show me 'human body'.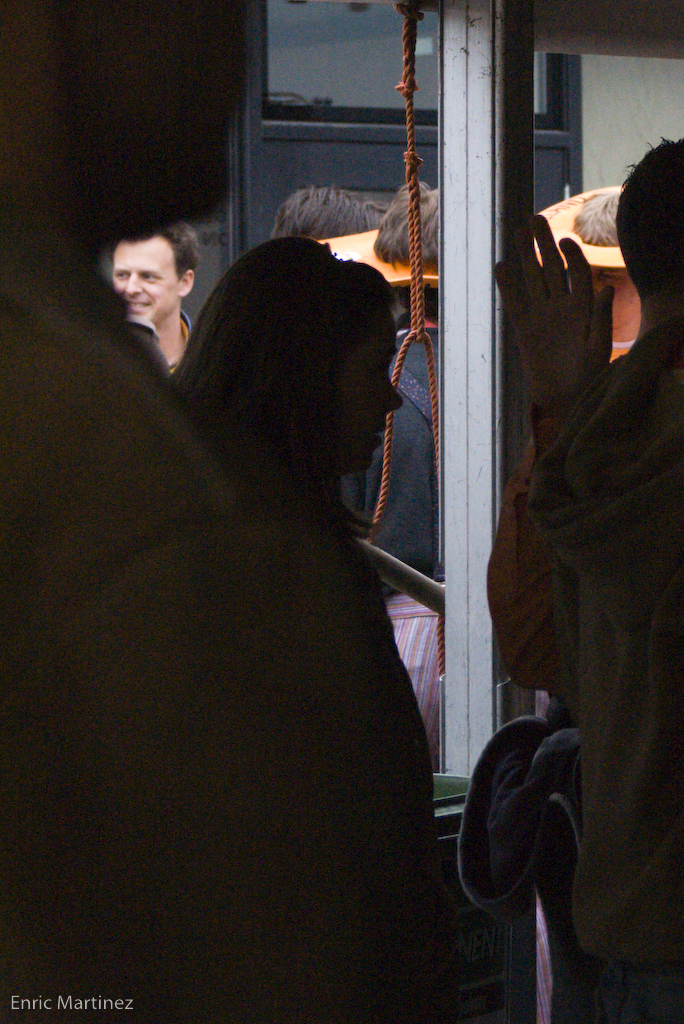
'human body' is here: crop(173, 232, 434, 1023).
